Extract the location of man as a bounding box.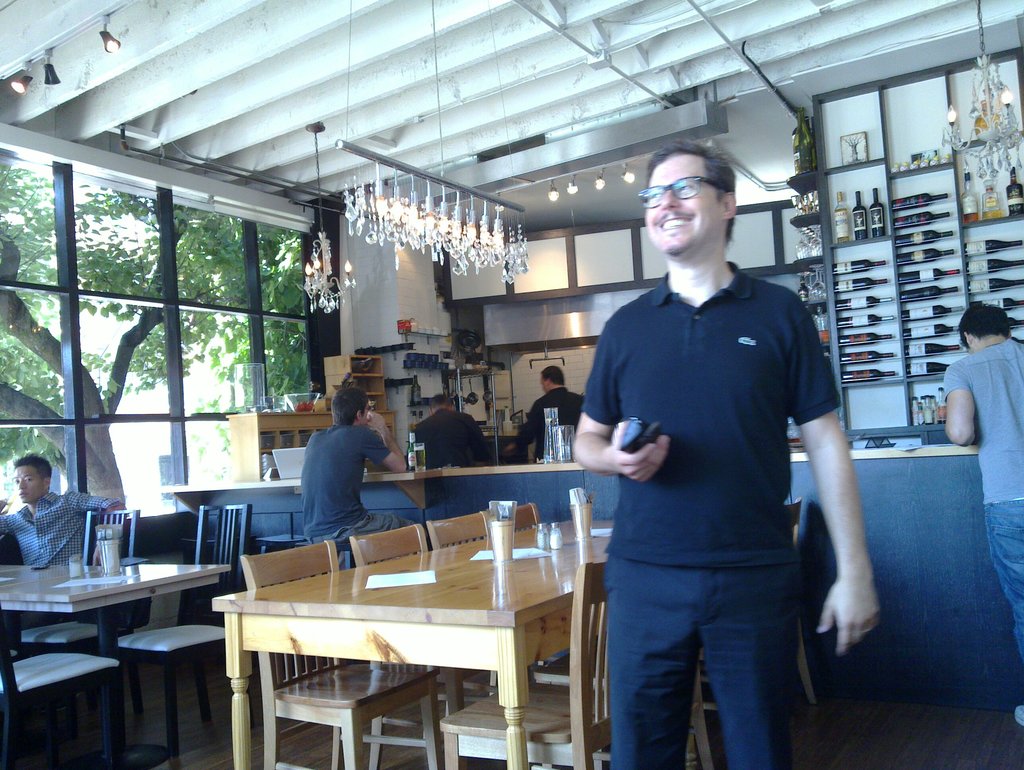
[left=0, top=451, right=135, bottom=625].
